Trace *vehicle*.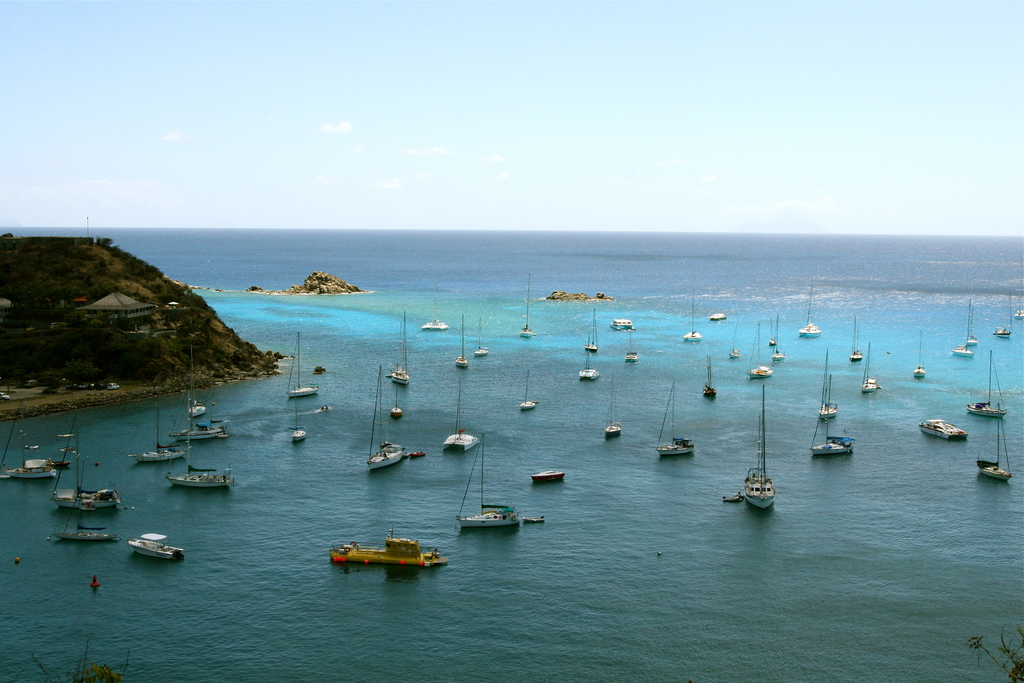
Traced to [392, 315, 412, 383].
